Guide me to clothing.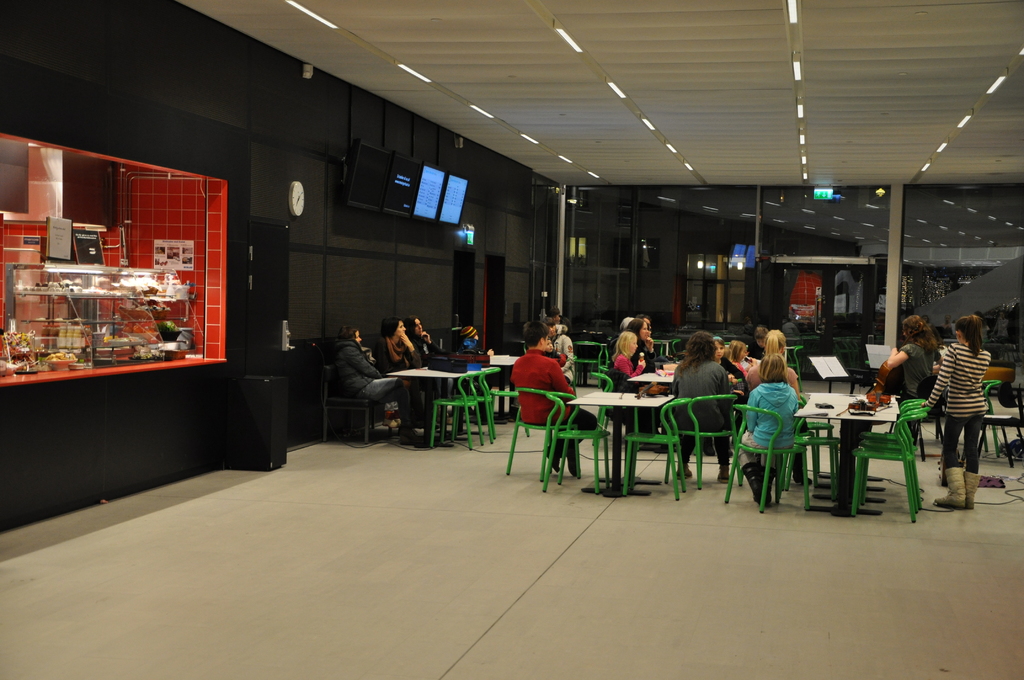
Guidance: pyautogui.locateOnScreen(518, 349, 592, 467).
